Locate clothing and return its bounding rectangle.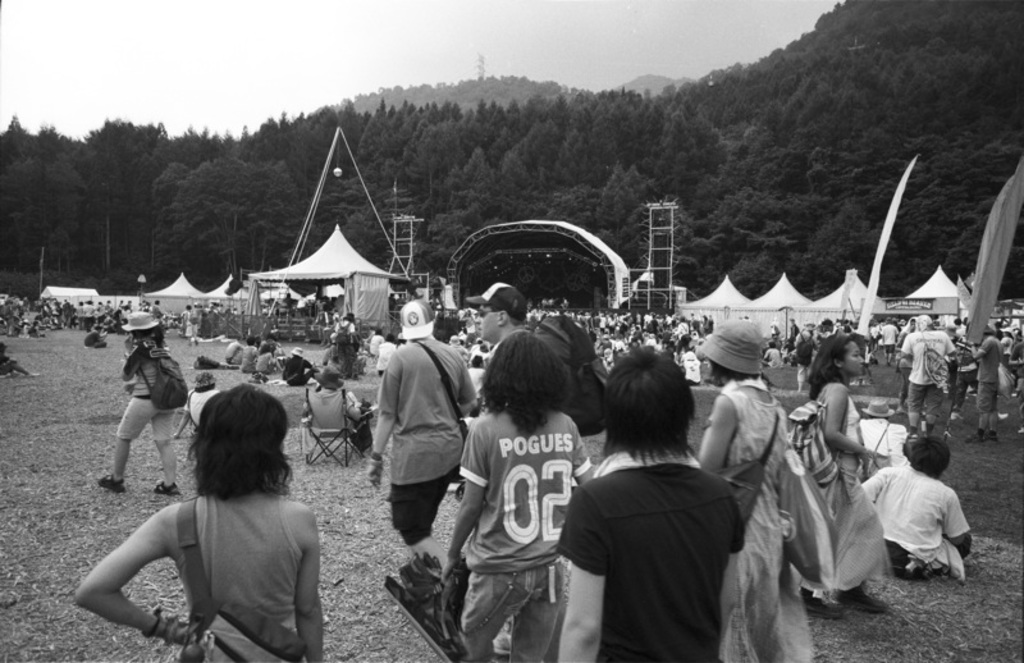
bbox=[250, 347, 278, 375].
